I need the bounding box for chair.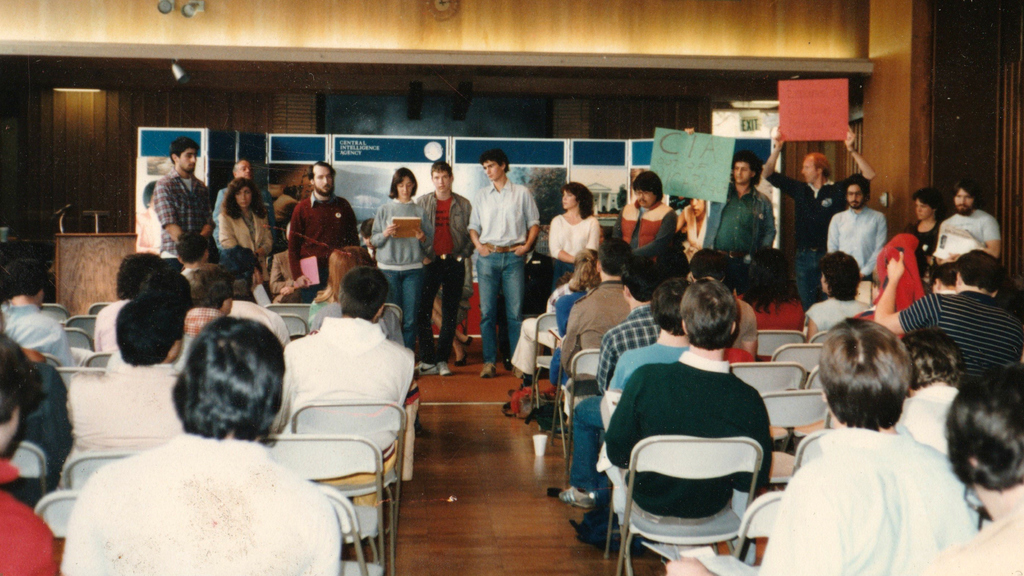
Here it is: locate(523, 310, 561, 413).
